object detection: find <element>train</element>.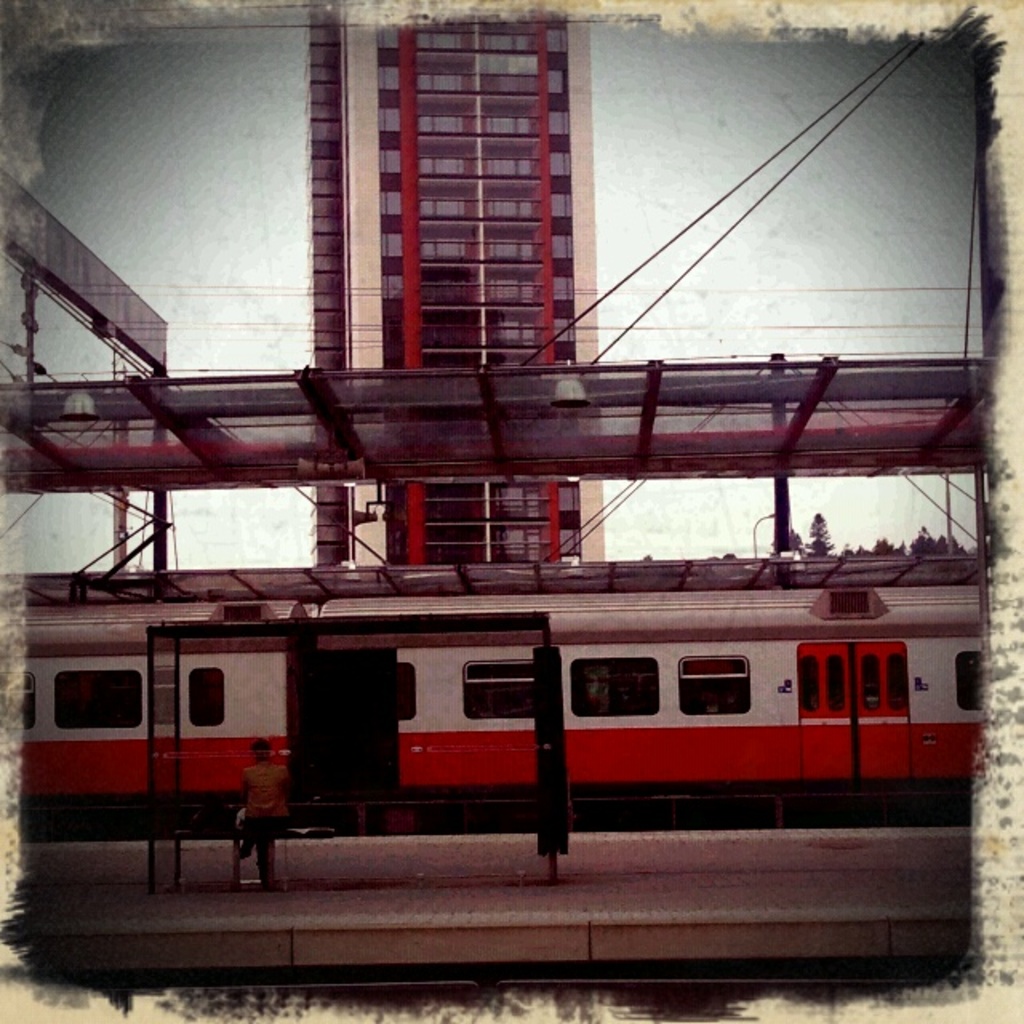
<bbox>19, 547, 986, 835</bbox>.
